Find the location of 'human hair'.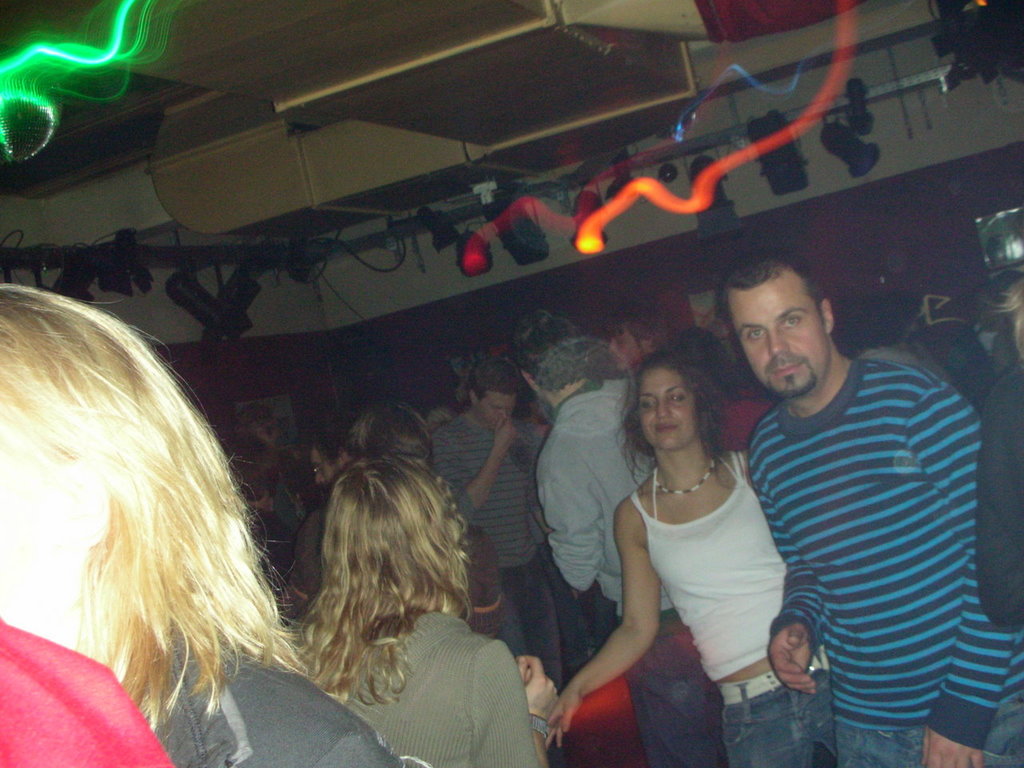
Location: bbox=[712, 250, 830, 325].
